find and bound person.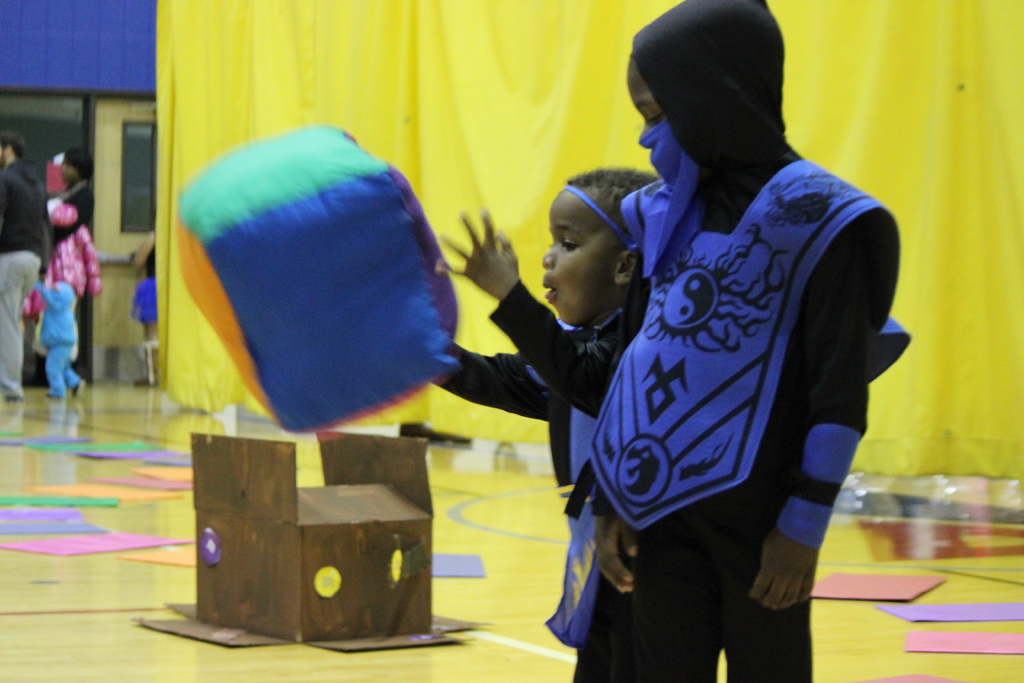
Bound: left=49, top=209, right=105, bottom=289.
